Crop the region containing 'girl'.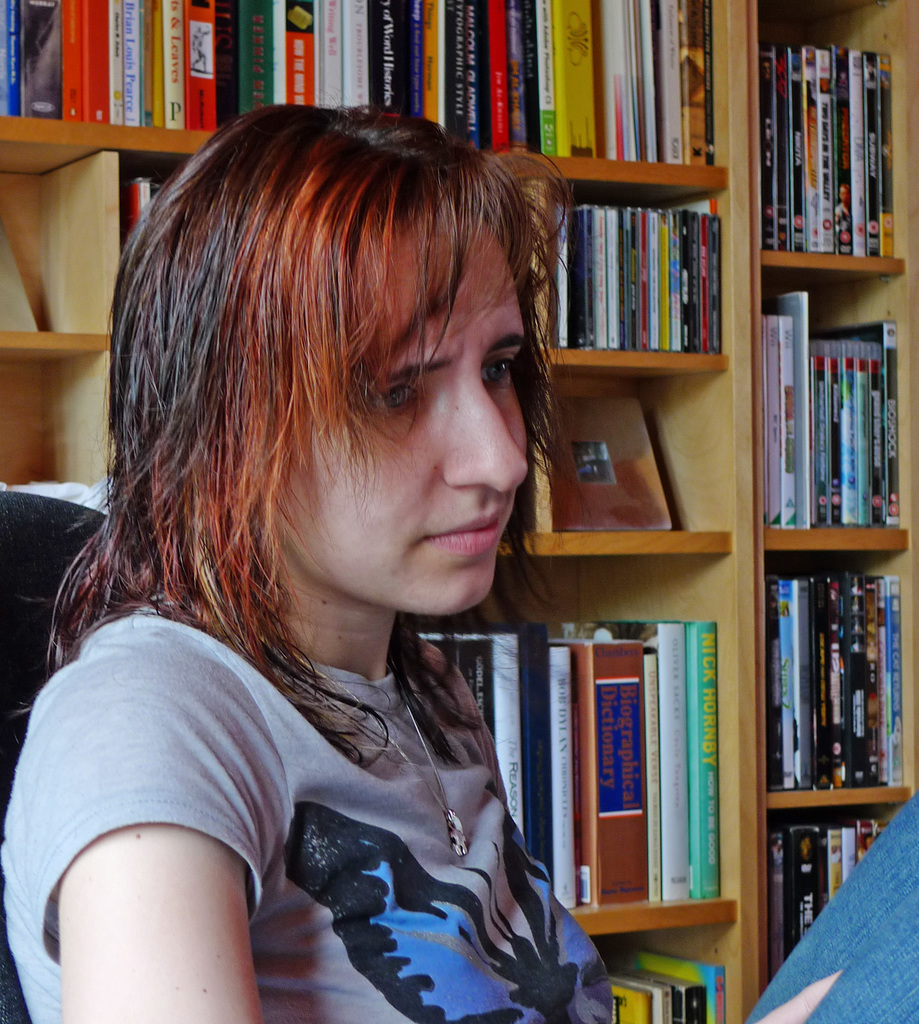
Crop region: x1=5 y1=100 x2=843 y2=1022.
